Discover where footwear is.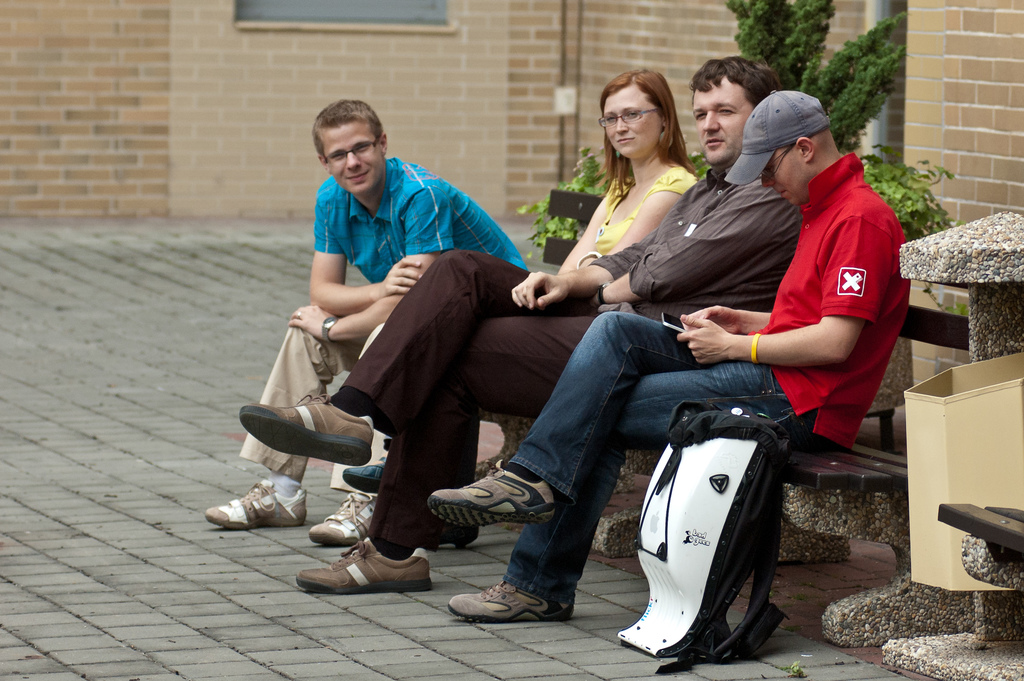
Discovered at crop(428, 459, 554, 527).
